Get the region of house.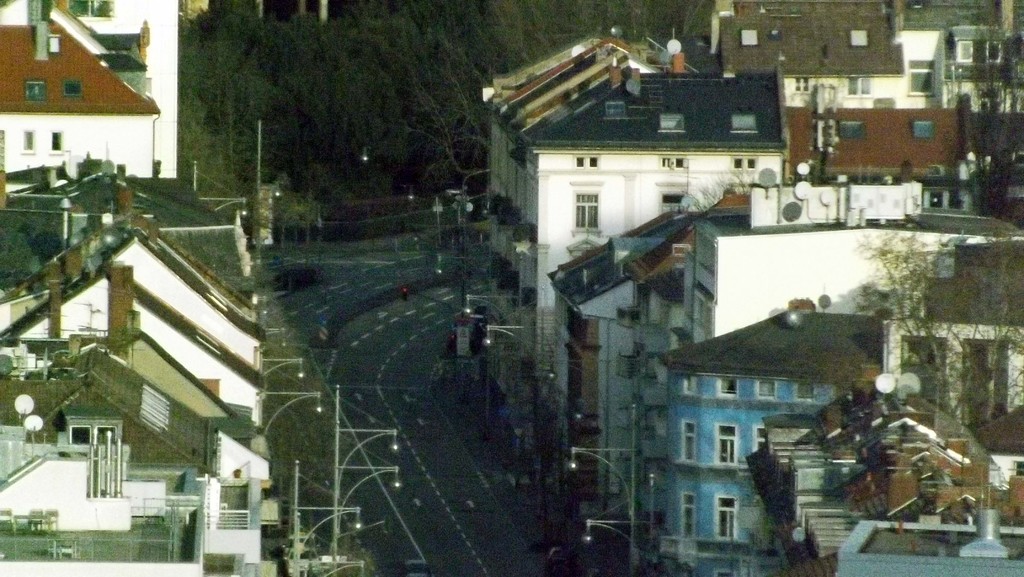
(547,188,914,510).
